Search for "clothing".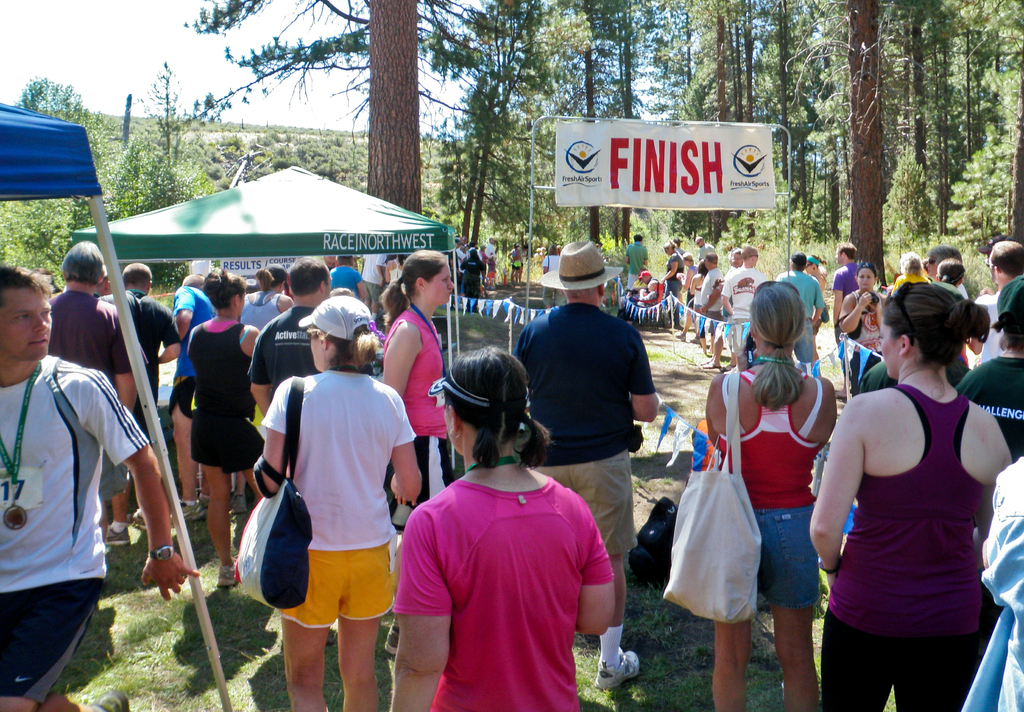
Found at bbox(397, 465, 621, 689).
